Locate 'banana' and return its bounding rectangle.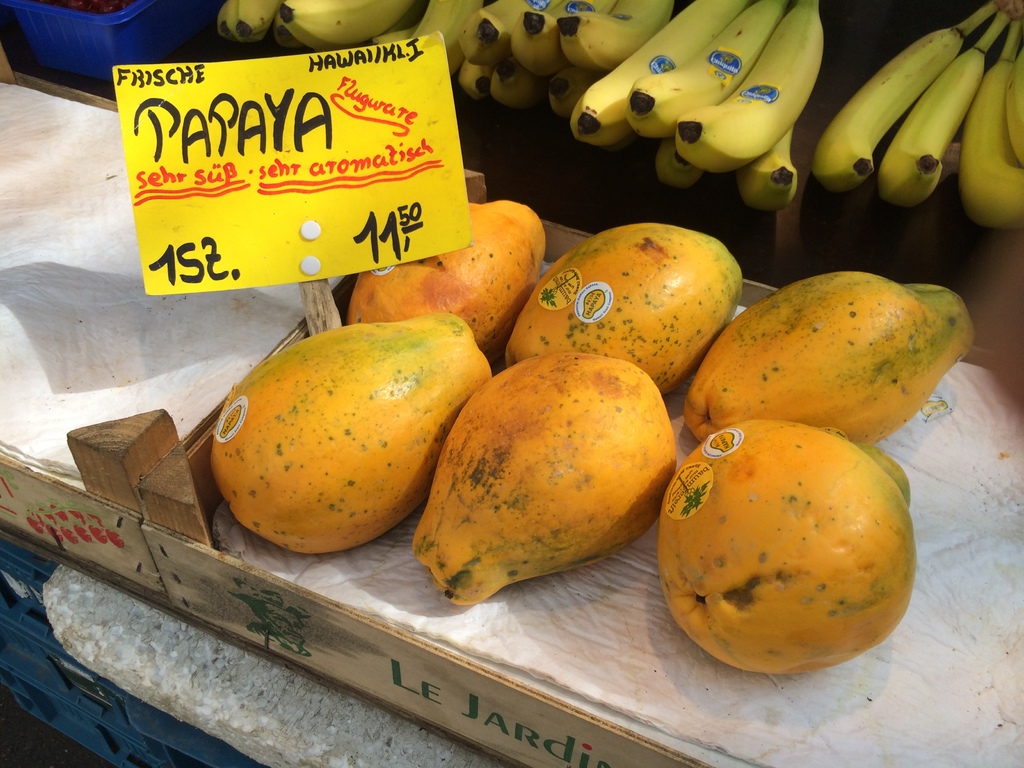
pyautogui.locateOnScreen(880, 8, 1009, 208).
